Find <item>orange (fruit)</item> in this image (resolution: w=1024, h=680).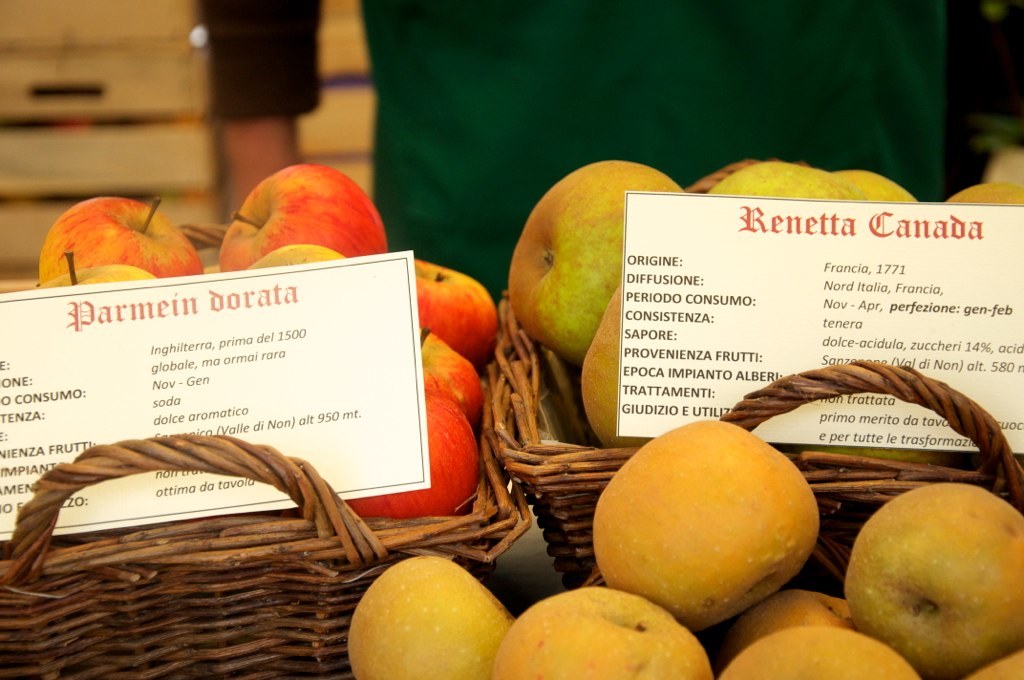
box=[958, 645, 1023, 679].
